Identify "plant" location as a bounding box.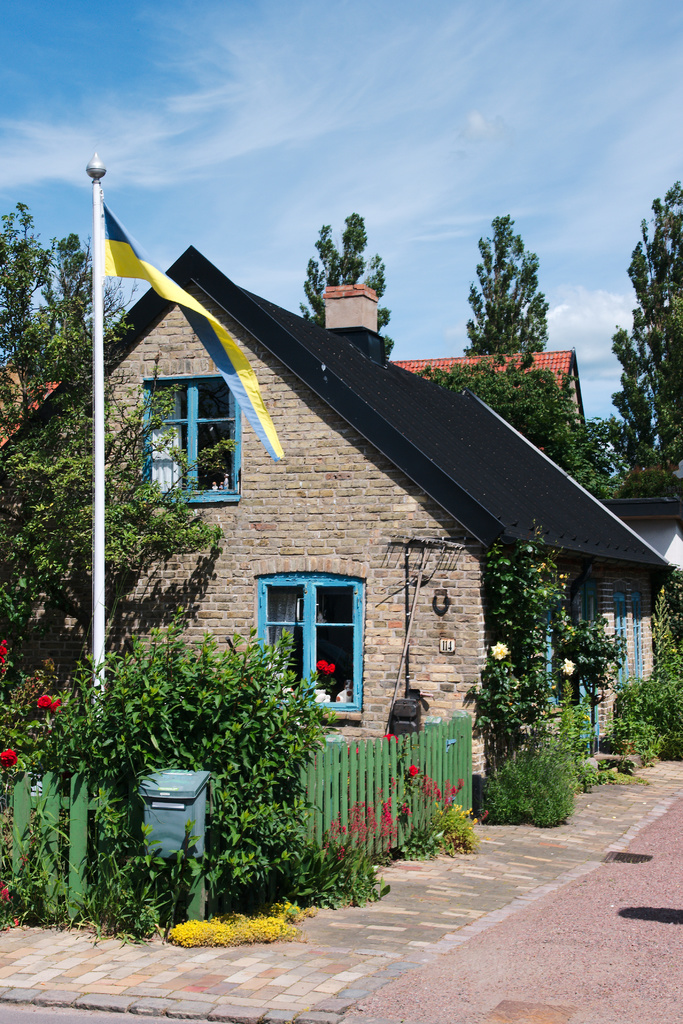
461:520:630:760.
